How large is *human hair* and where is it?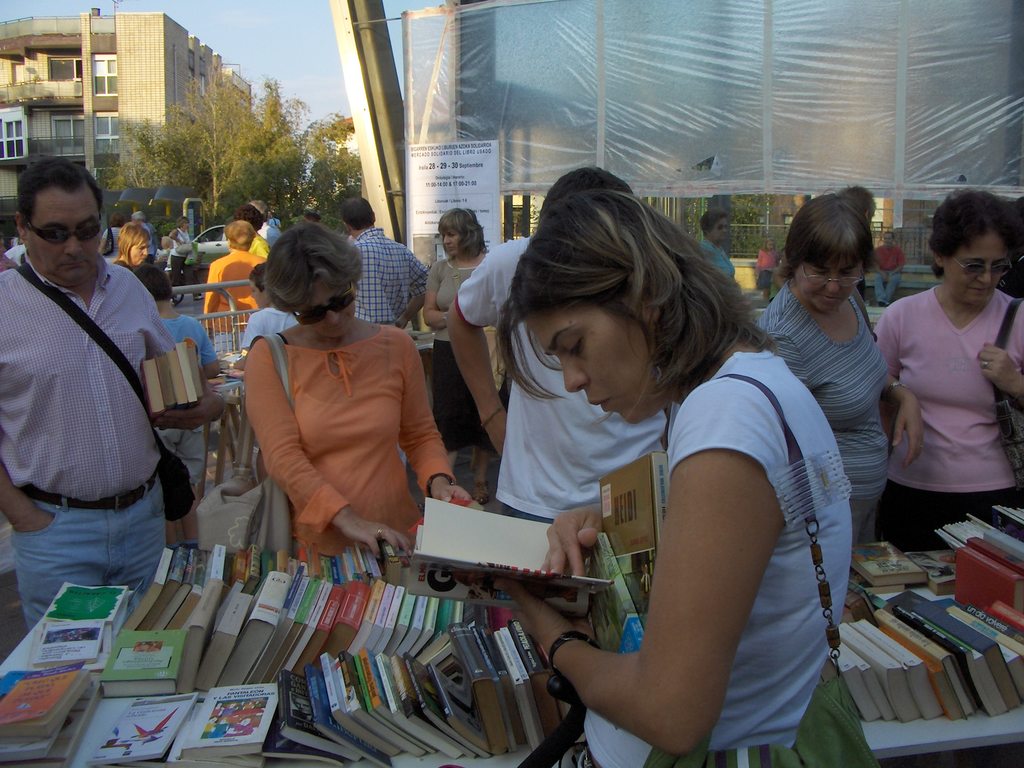
Bounding box: l=781, t=189, r=877, b=280.
